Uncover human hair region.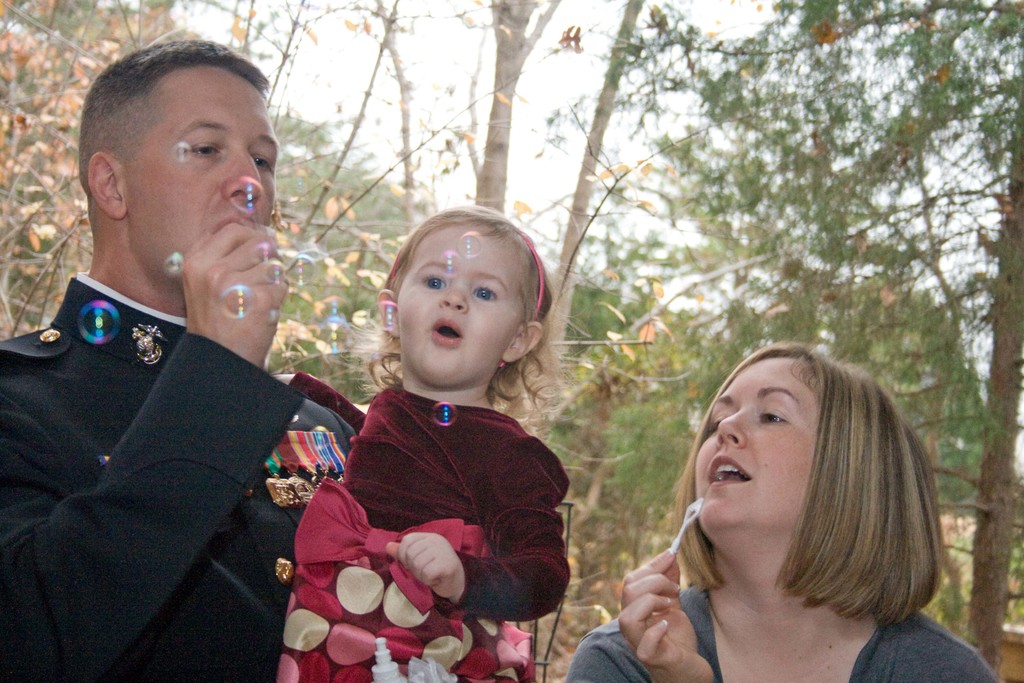
Uncovered: (x1=75, y1=33, x2=269, y2=194).
